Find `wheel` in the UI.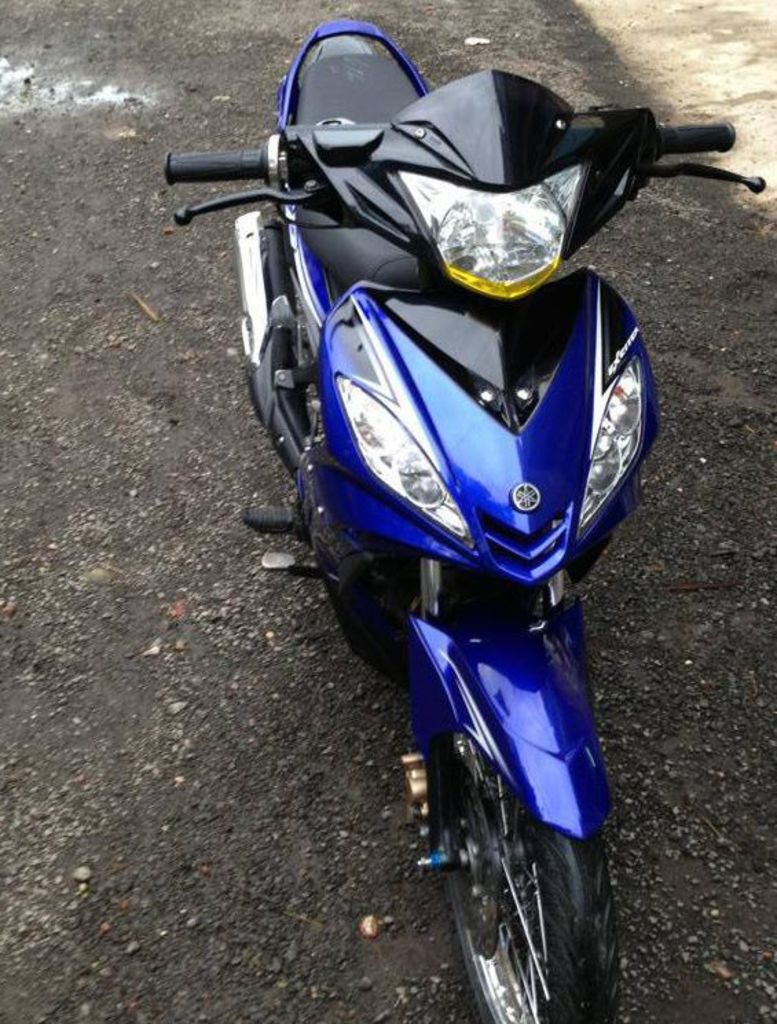
UI element at <bbox>452, 794, 598, 1005</bbox>.
